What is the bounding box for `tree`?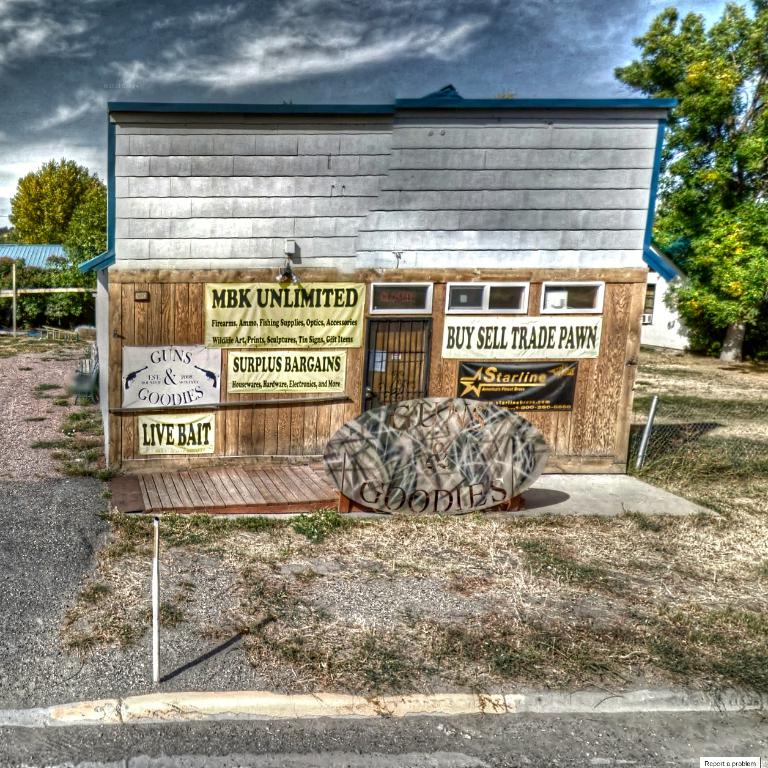
625, 0, 767, 362.
